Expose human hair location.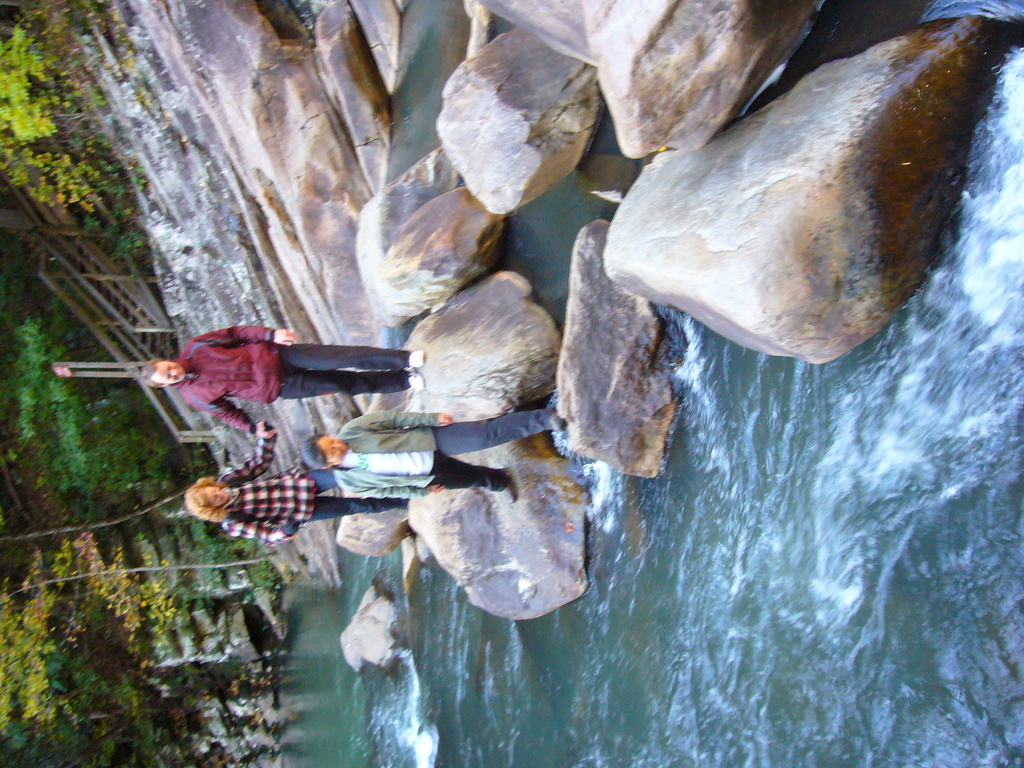
Exposed at <box>303,431,326,468</box>.
